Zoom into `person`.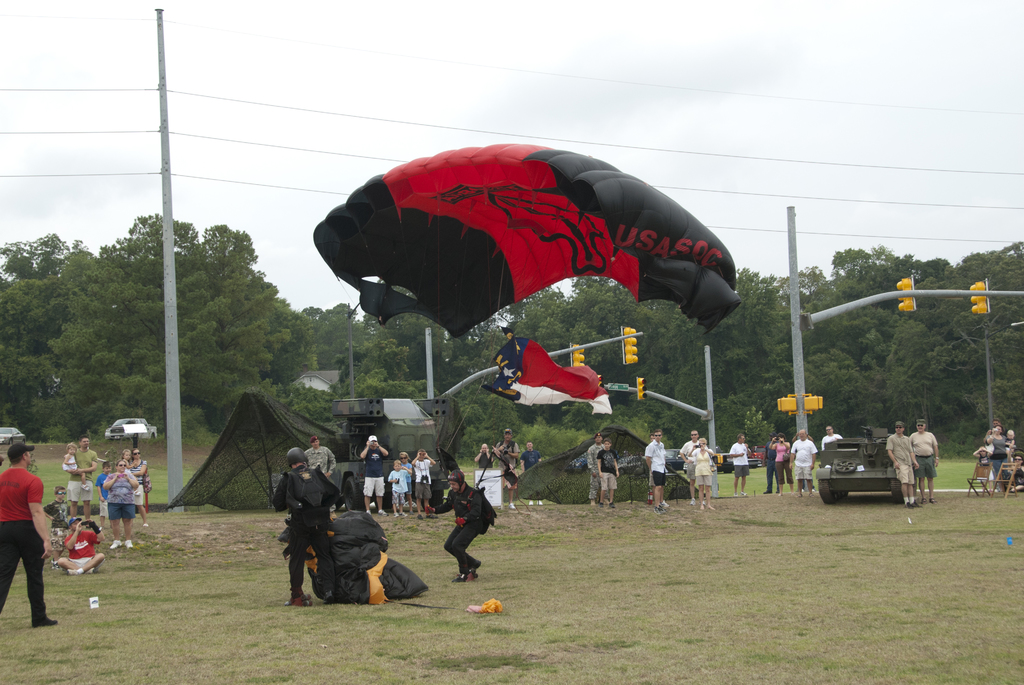
Zoom target: <bbox>60, 511, 108, 572</bbox>.
